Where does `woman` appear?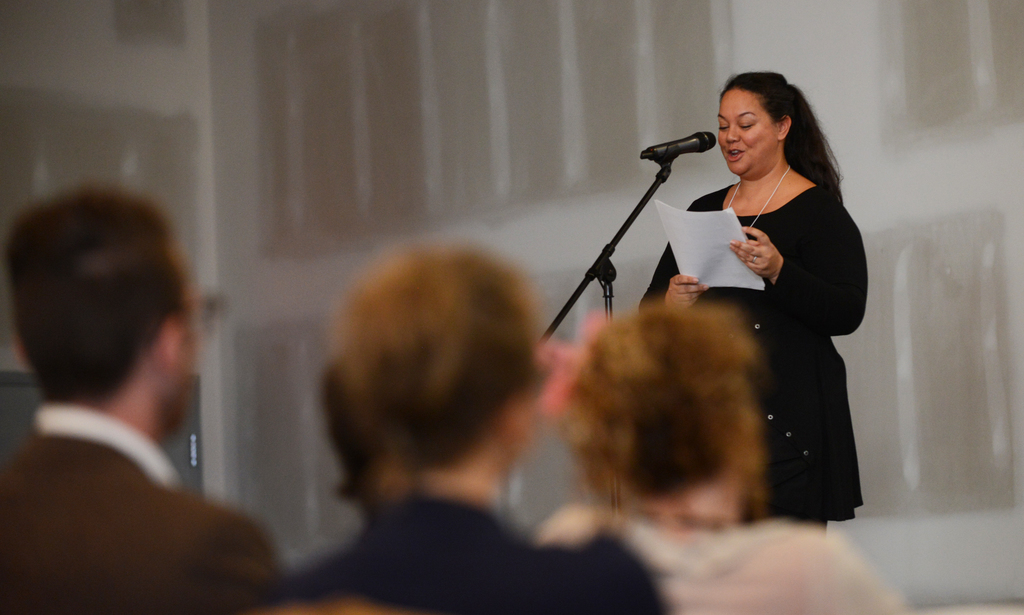
Appears at bbox=[633, 69, 859, 476].
